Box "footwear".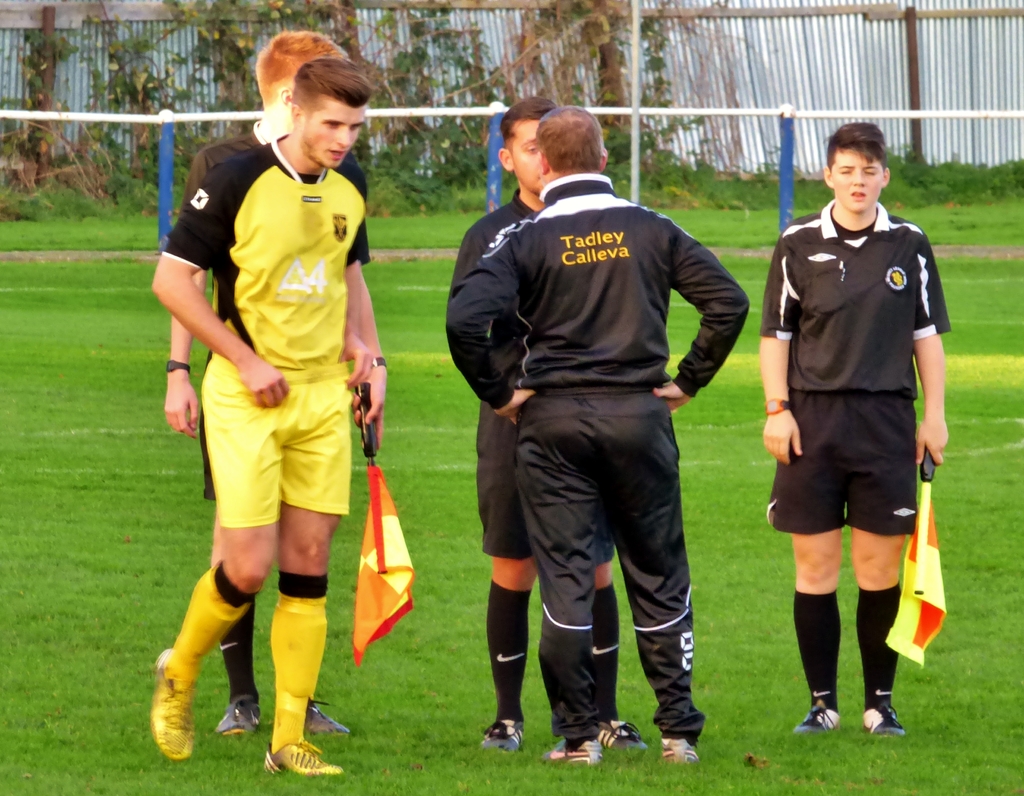
region(158, 644, 201, 762).
